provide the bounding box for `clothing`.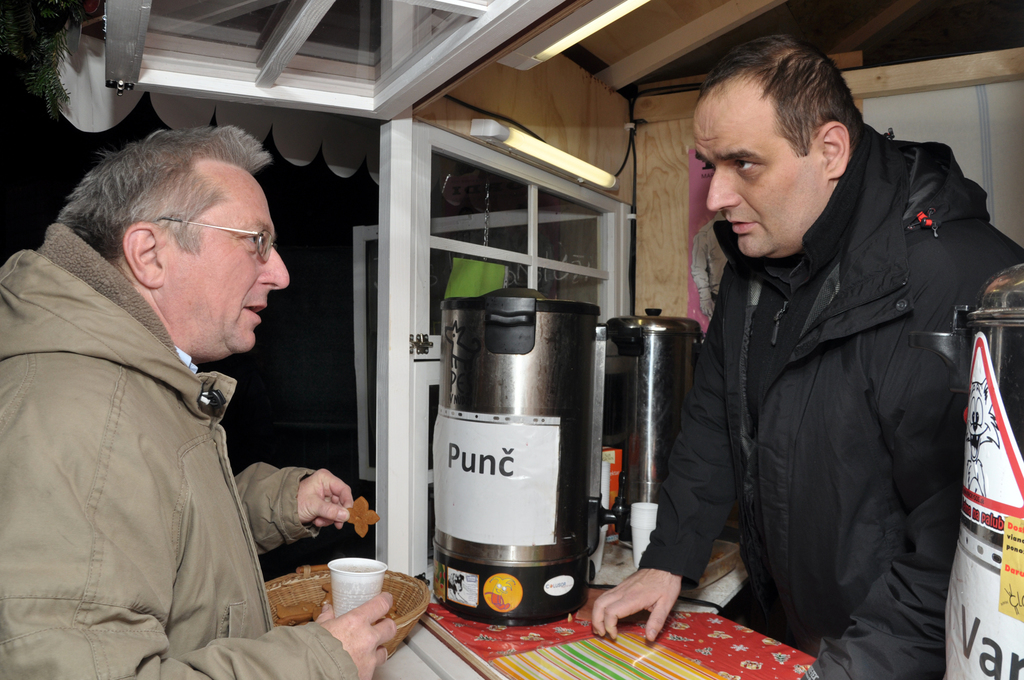
<box>640,116,1023,679</box>.
